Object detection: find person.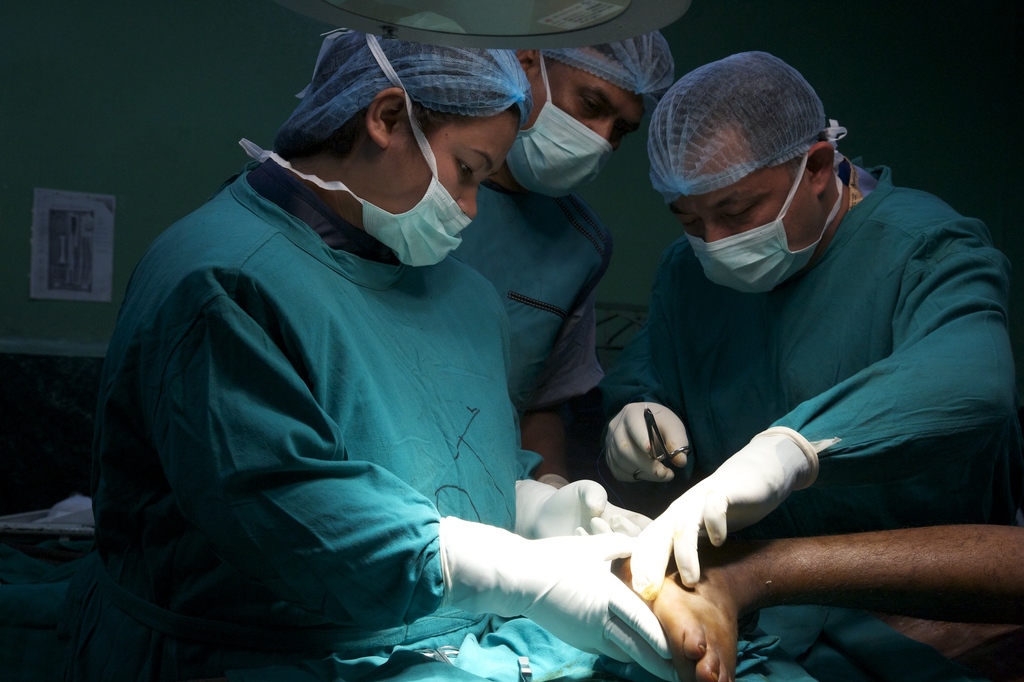
left=603, top=47, right=1023, bottom=681.
